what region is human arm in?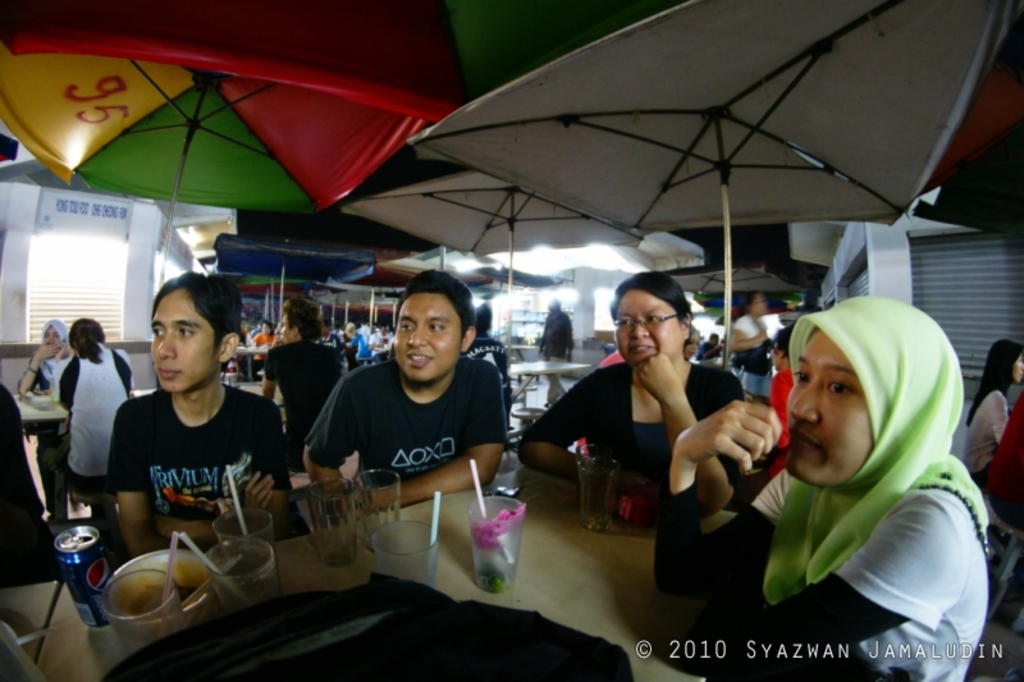
l=13, t=348, r=60, b=395.
